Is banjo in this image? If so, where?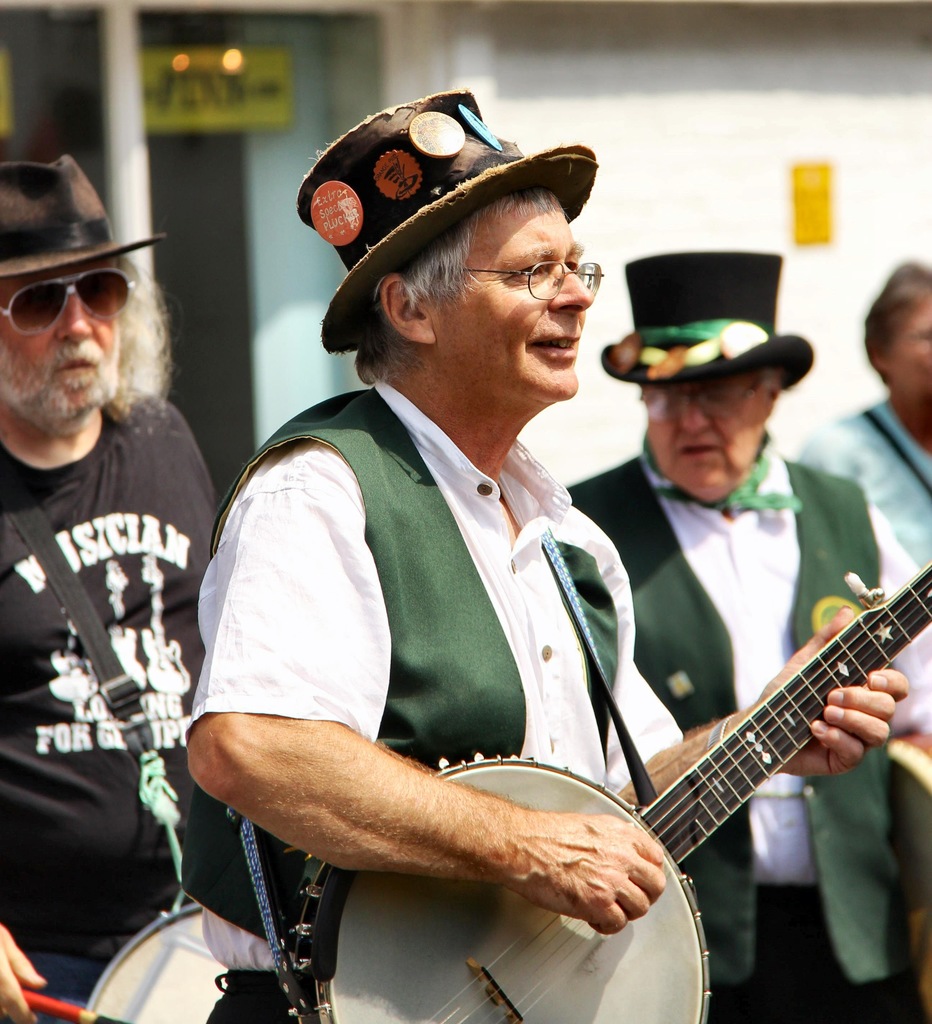
Yes, at crop(220, 559, 931, 1023).
